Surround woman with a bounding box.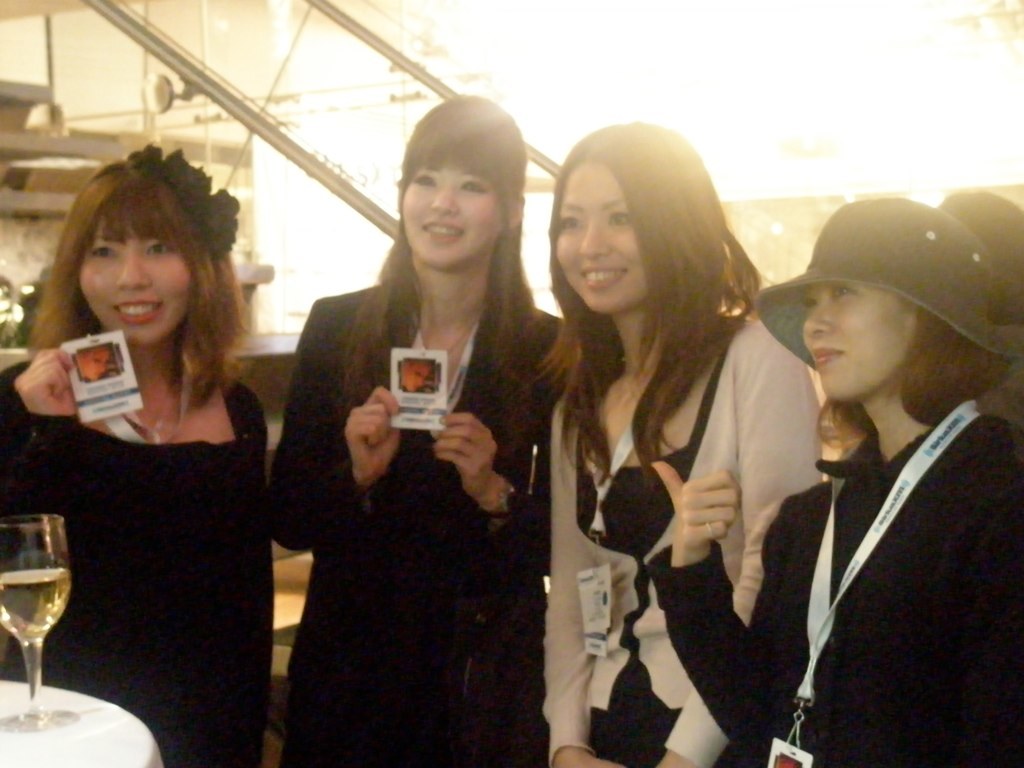
<region>278, 90, 569, 767</region>.
